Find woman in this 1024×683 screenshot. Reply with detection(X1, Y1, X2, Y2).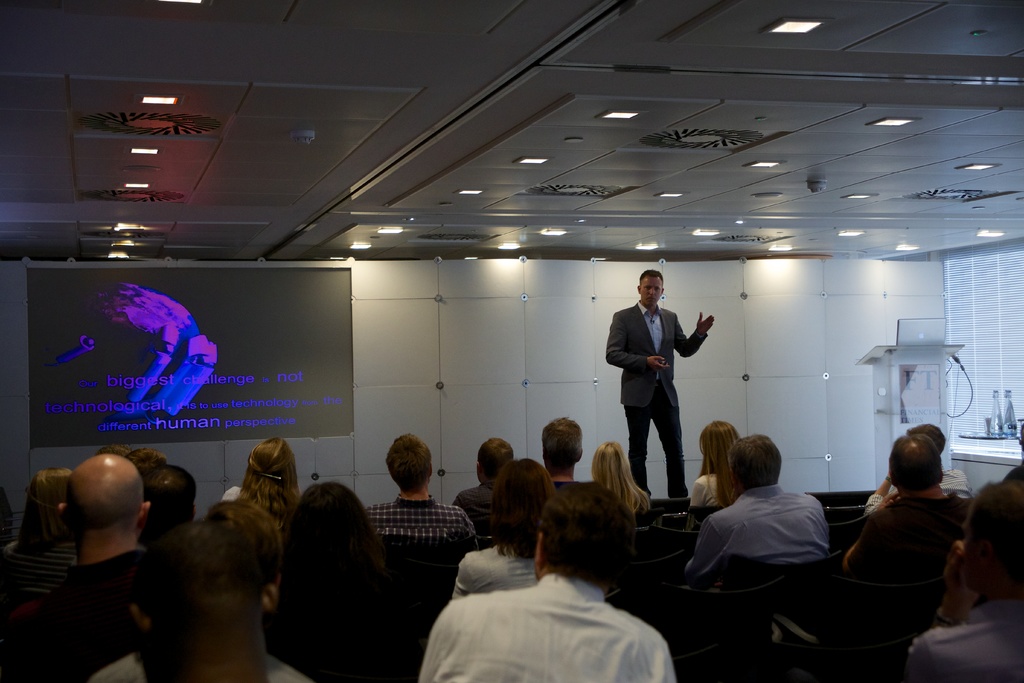
detection(0, 465, 81, 600).
